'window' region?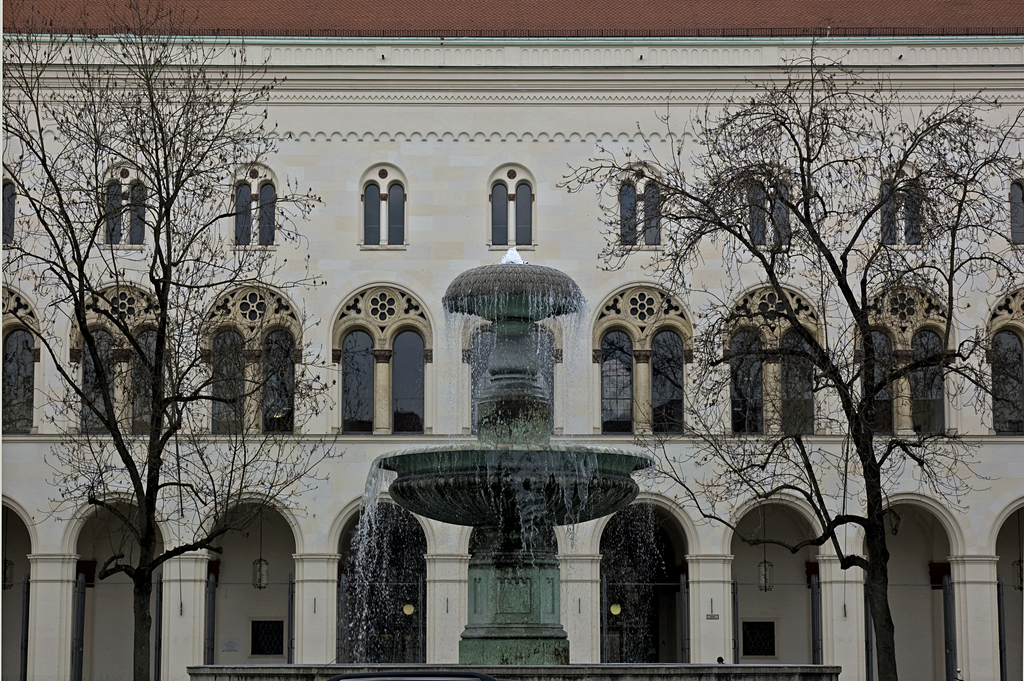
(left=1, top=284, right=42, bottom=437)
